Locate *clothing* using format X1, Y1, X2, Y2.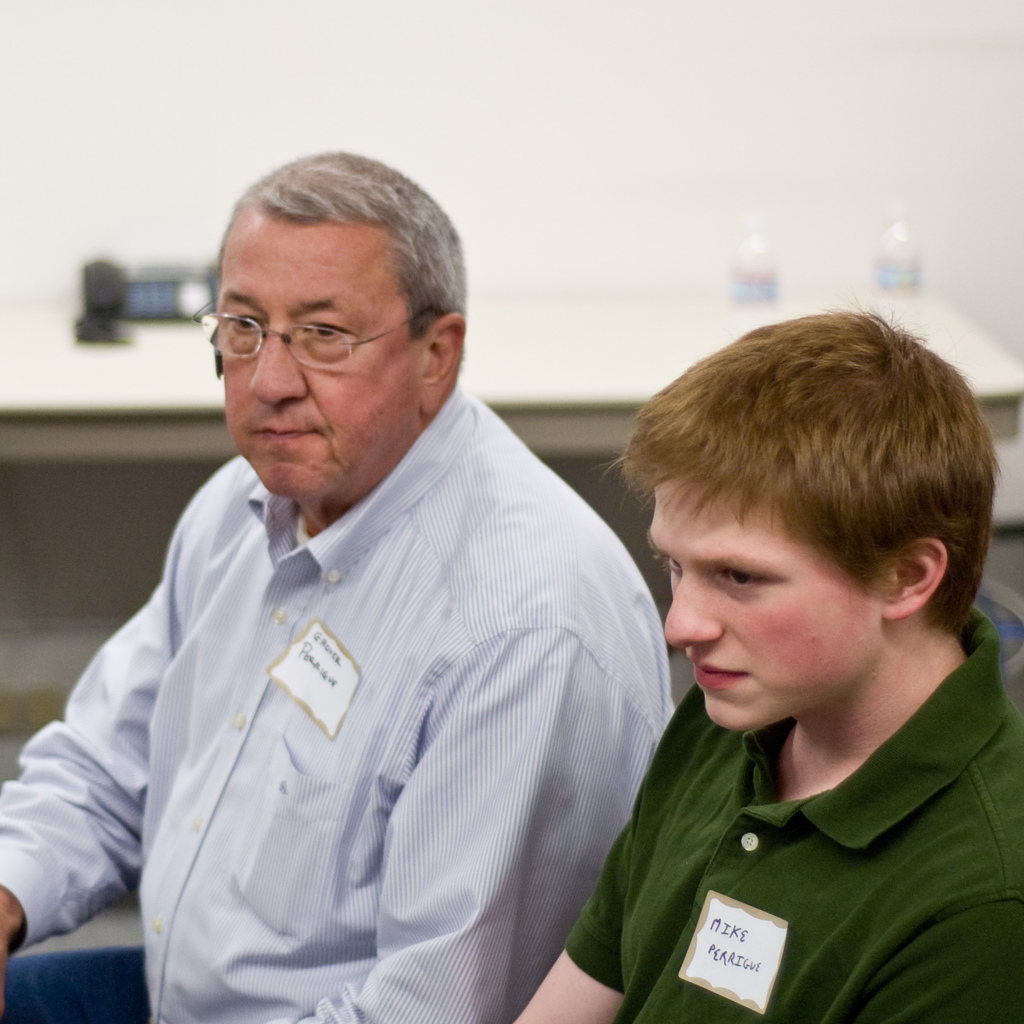
565, 596, 1023, 1023.
